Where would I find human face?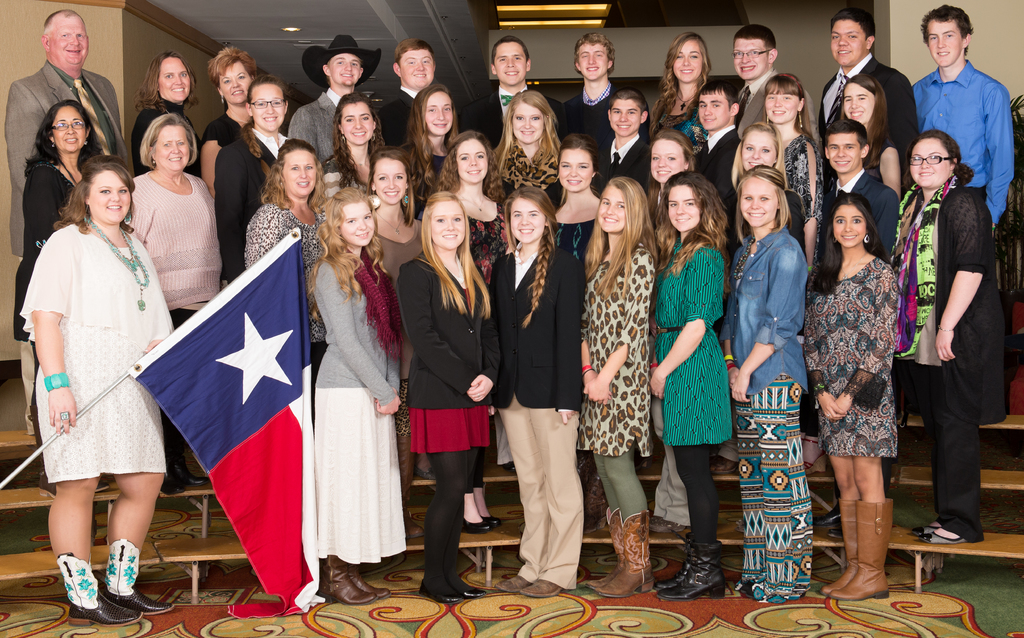
At box(761, 84, 797, 122).
